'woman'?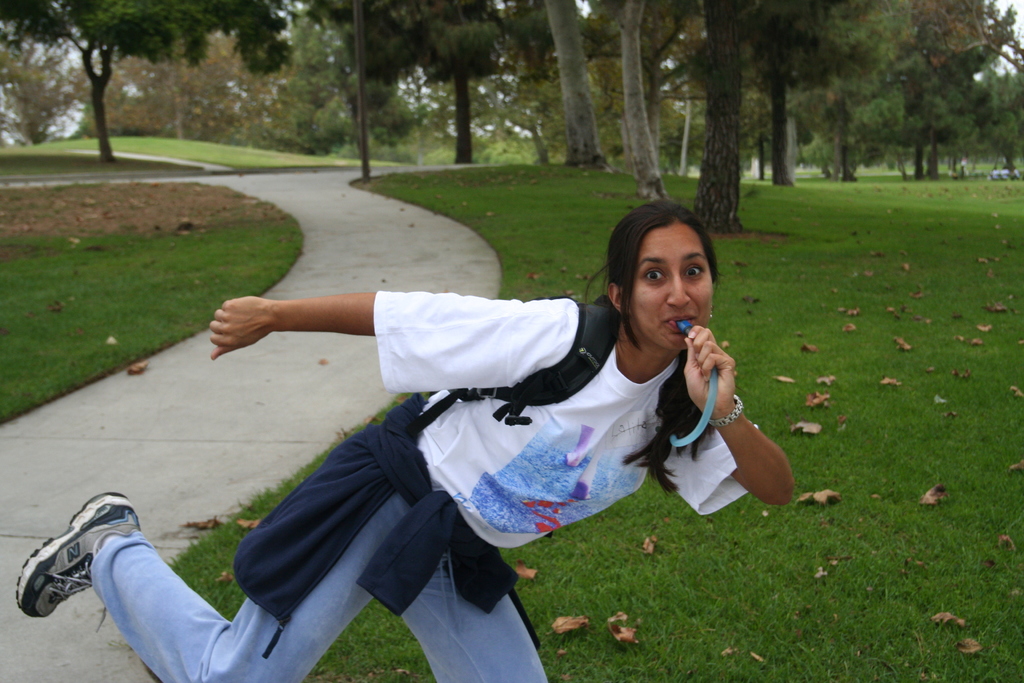
detection(193, 184, 748, 657)
